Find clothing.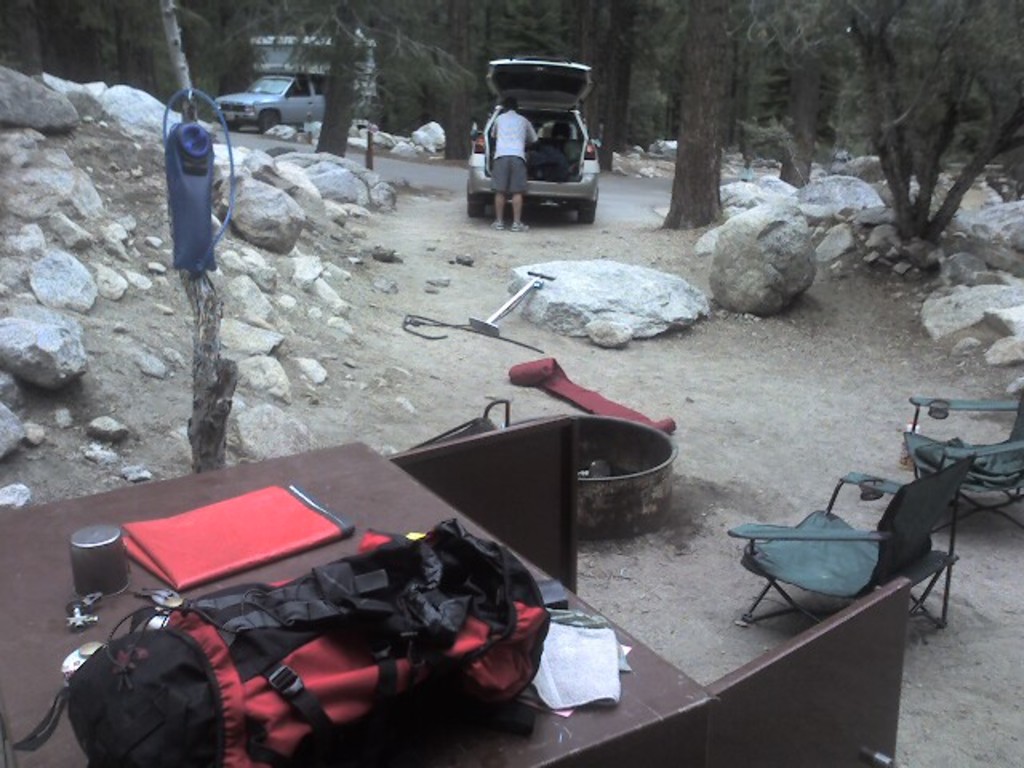
486/114/539/194.
